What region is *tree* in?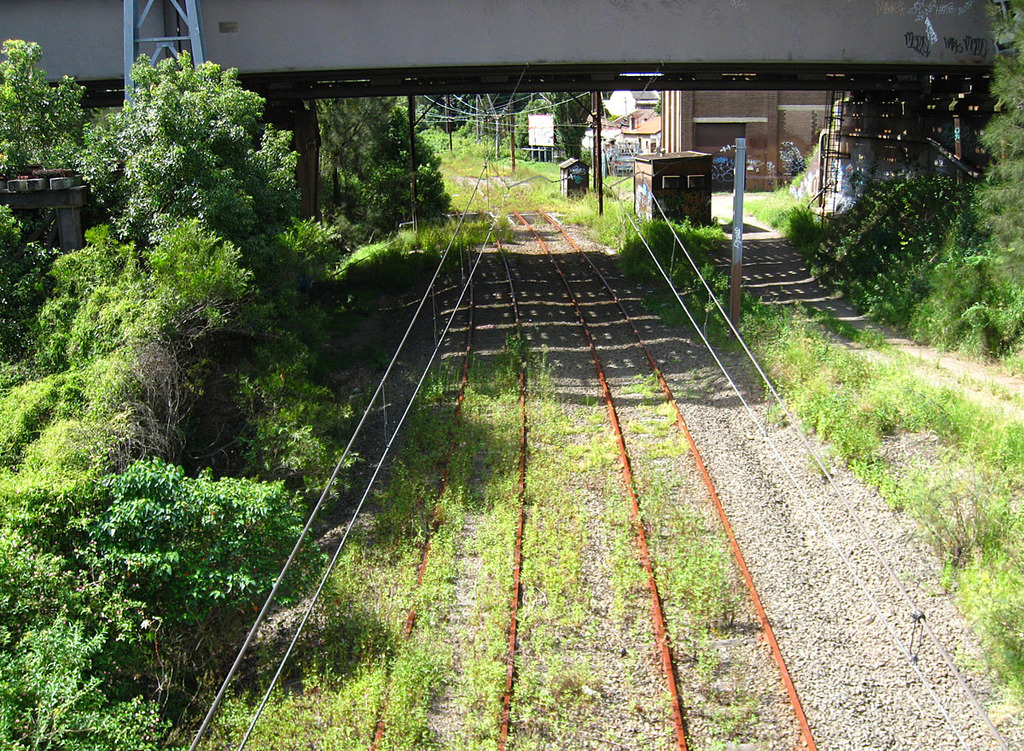
316, 88, 463, 225.
